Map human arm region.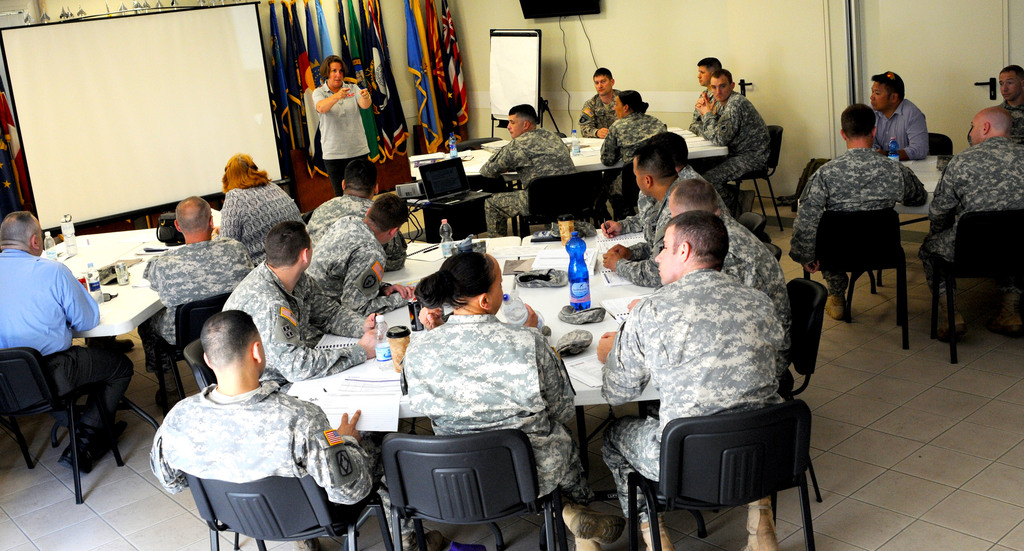
Mapped to x1=599 y1=129 x2=627 y2=168.
